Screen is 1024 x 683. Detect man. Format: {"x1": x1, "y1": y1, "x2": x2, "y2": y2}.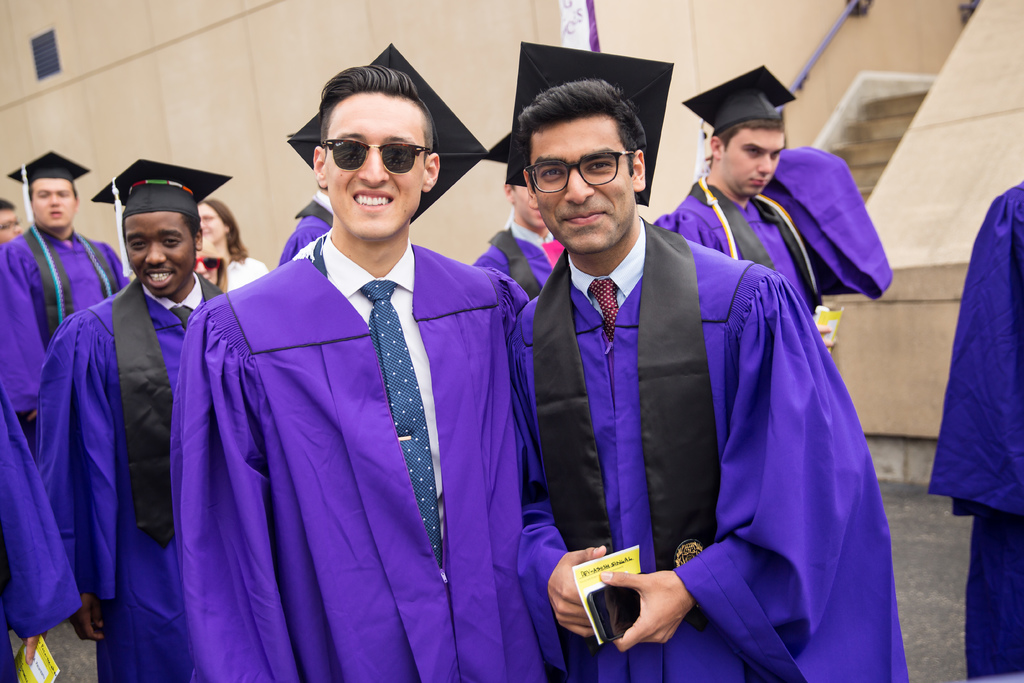
{"x1": 37, "y1": 186, "x2": 225, "y2": 682}.
